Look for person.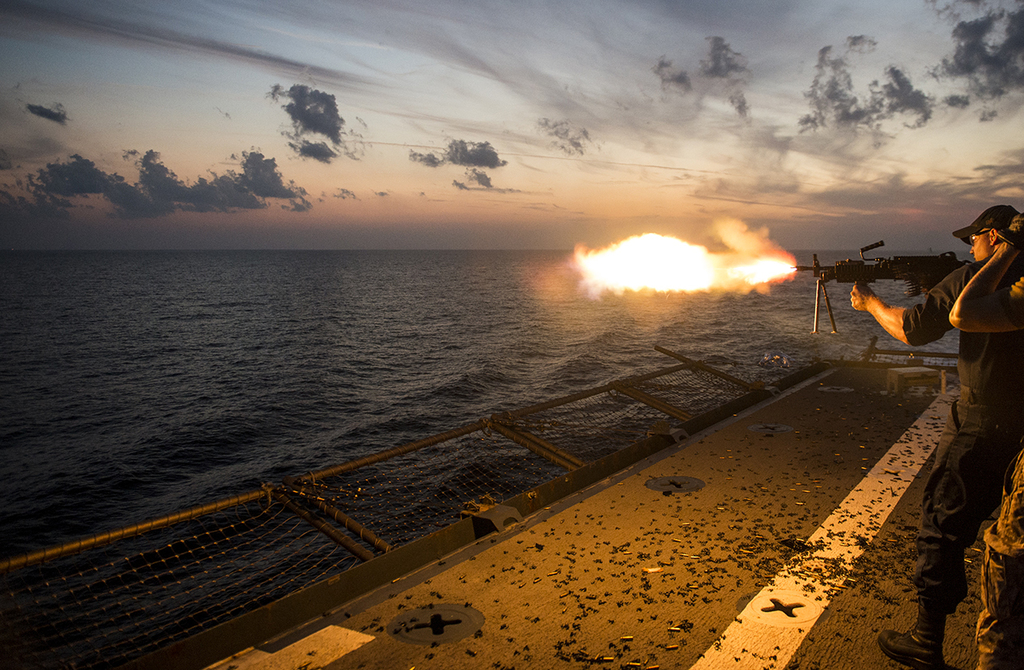
Found: (949,210,1023,669).
